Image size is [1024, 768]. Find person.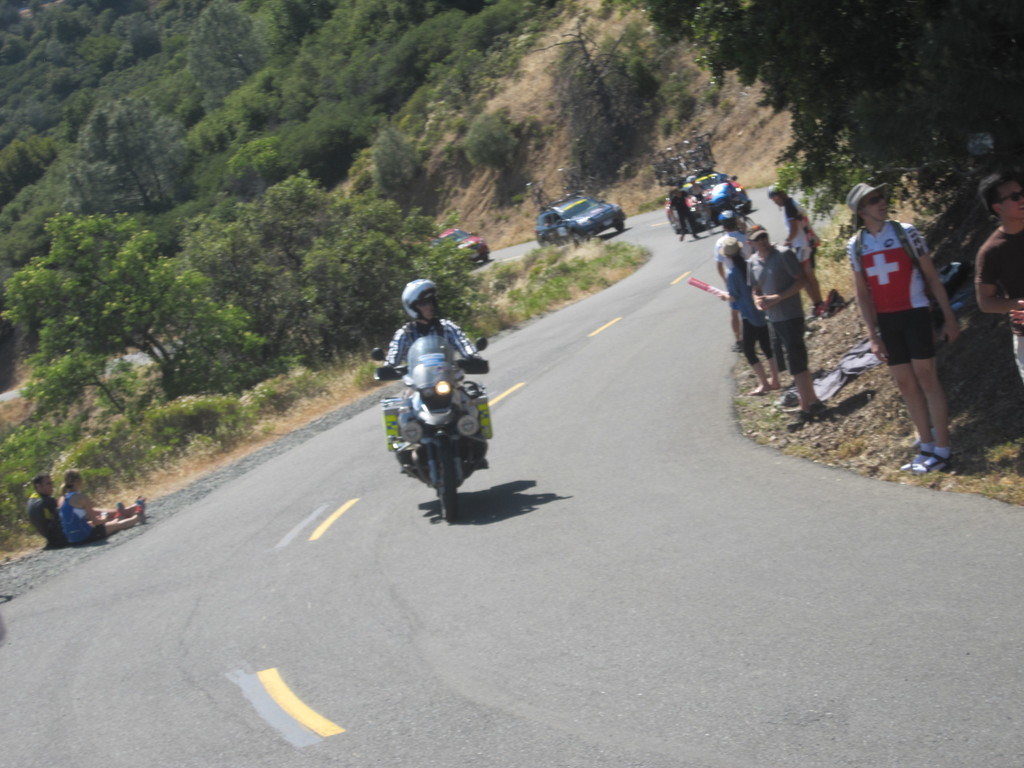
l=55, t=470, r=145, b=538.
